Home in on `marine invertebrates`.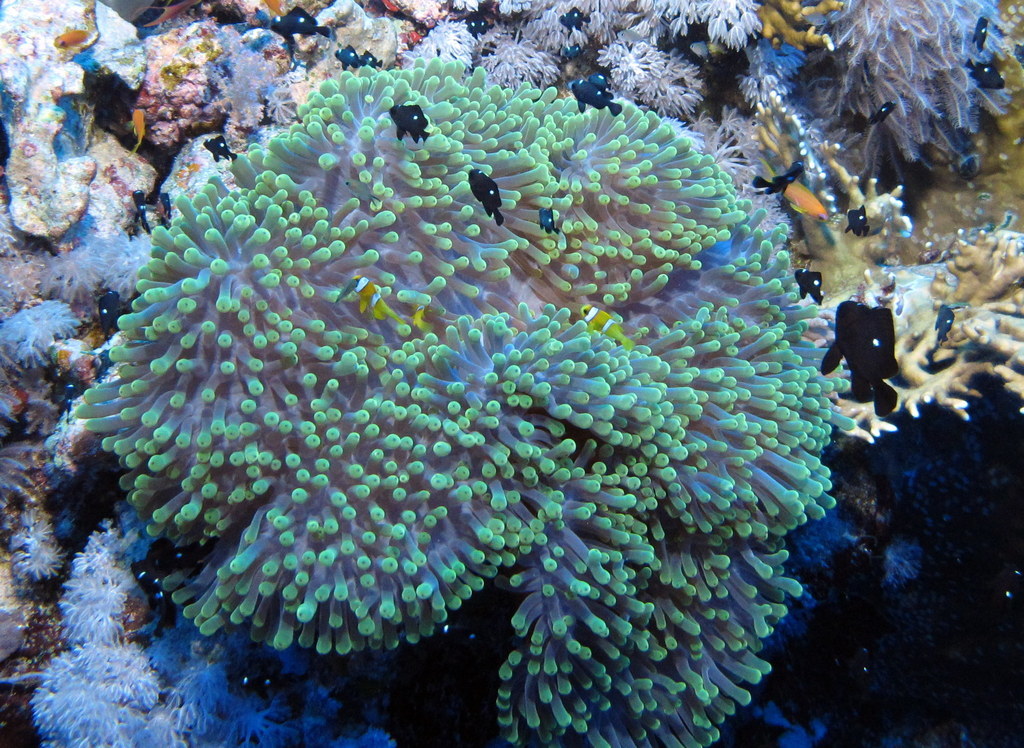
Homed in at Rect(598, 34, 727, 122).
